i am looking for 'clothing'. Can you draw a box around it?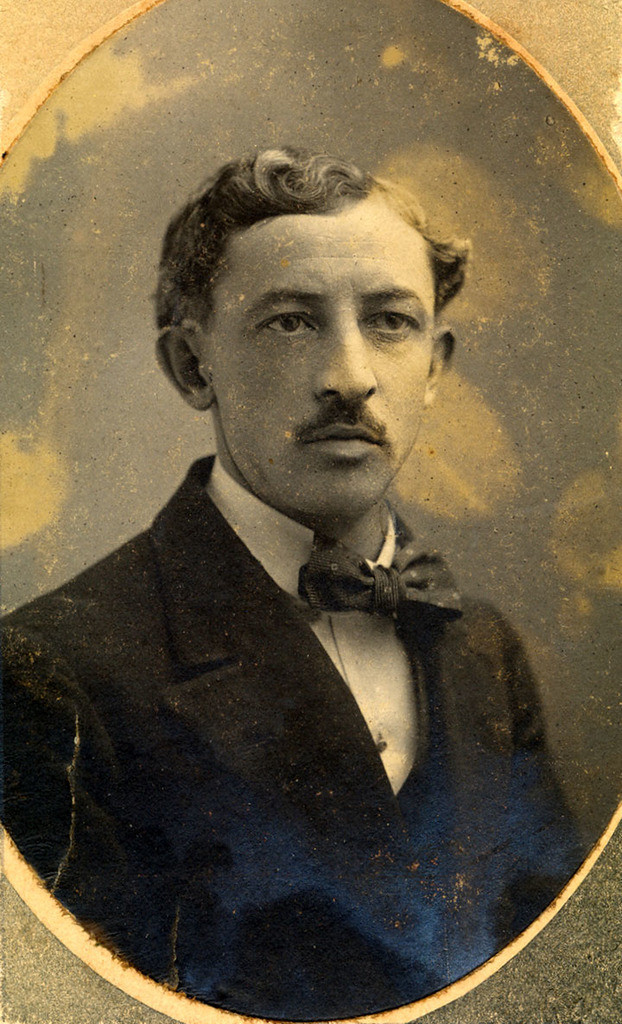
Sure, the bounding box is x1=7, y1=454, x2=585, y2=1023.
